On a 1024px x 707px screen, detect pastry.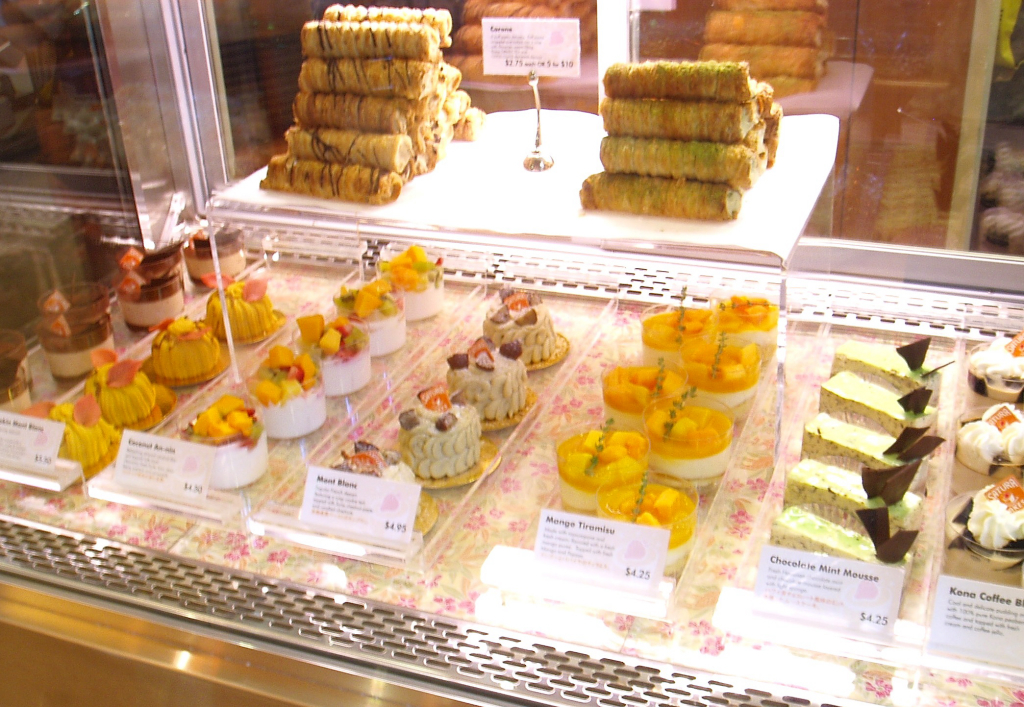
(left=676, top=335, right=762, bottom=423).
